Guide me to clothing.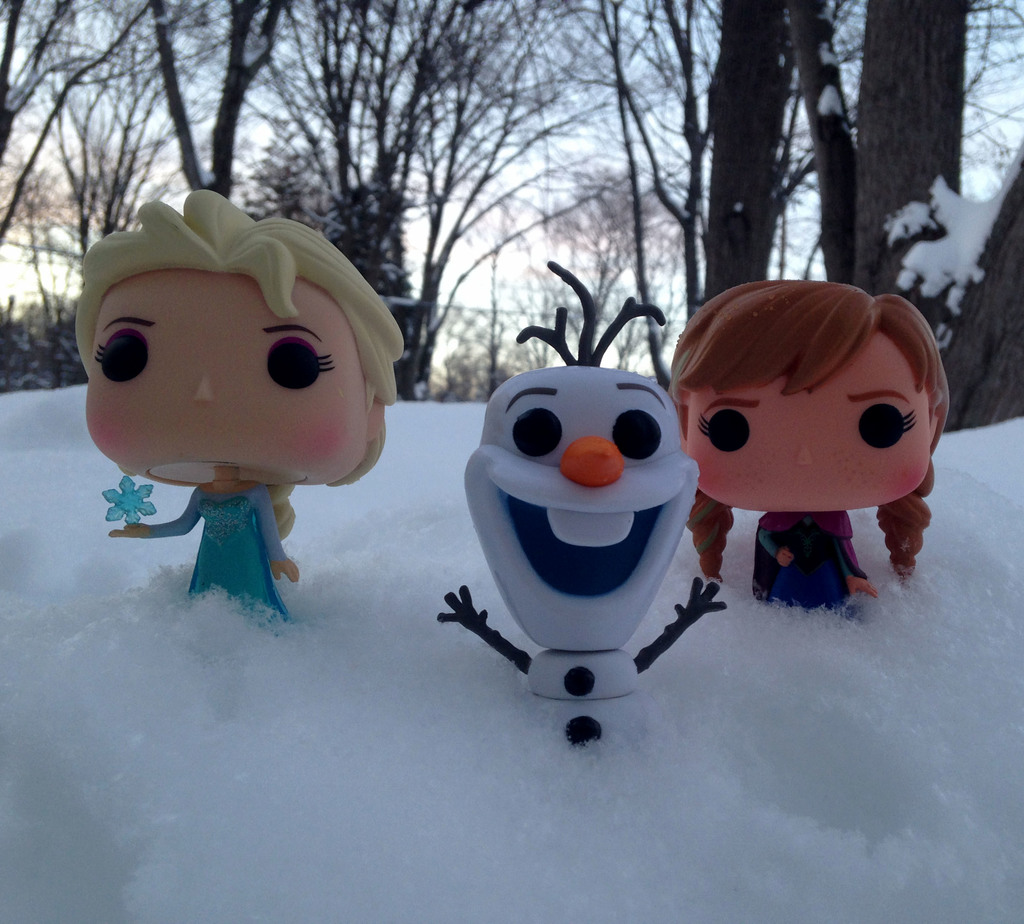
Guidance: box=[749, 513, 870, 612].
